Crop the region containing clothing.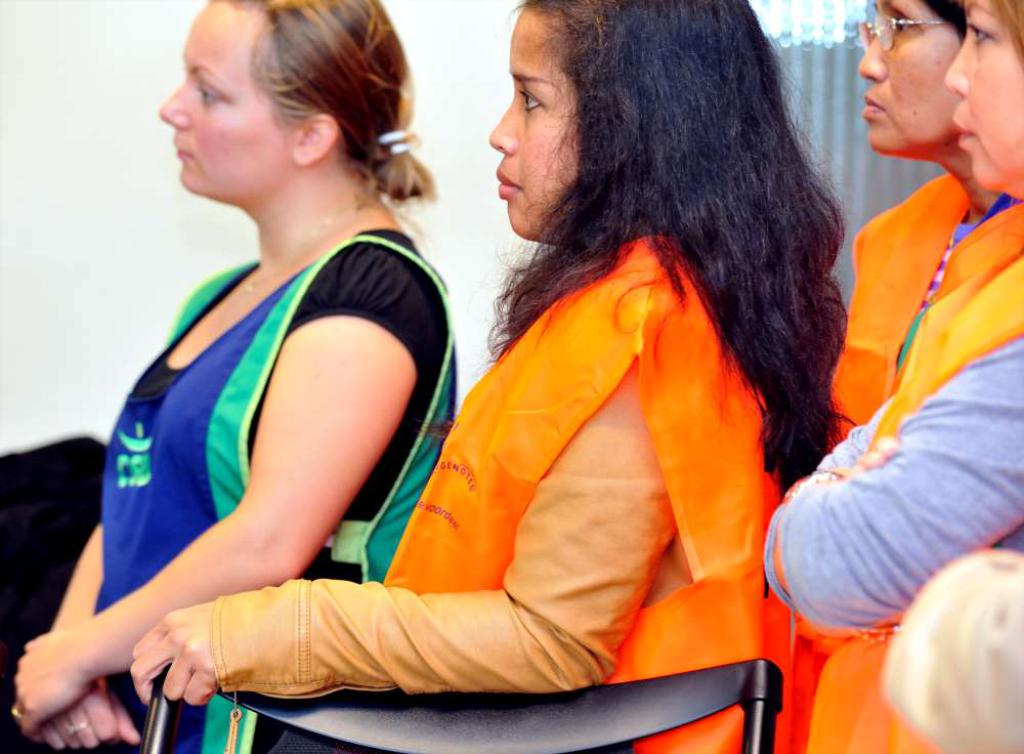
Crop region: (777,152,990,751).
